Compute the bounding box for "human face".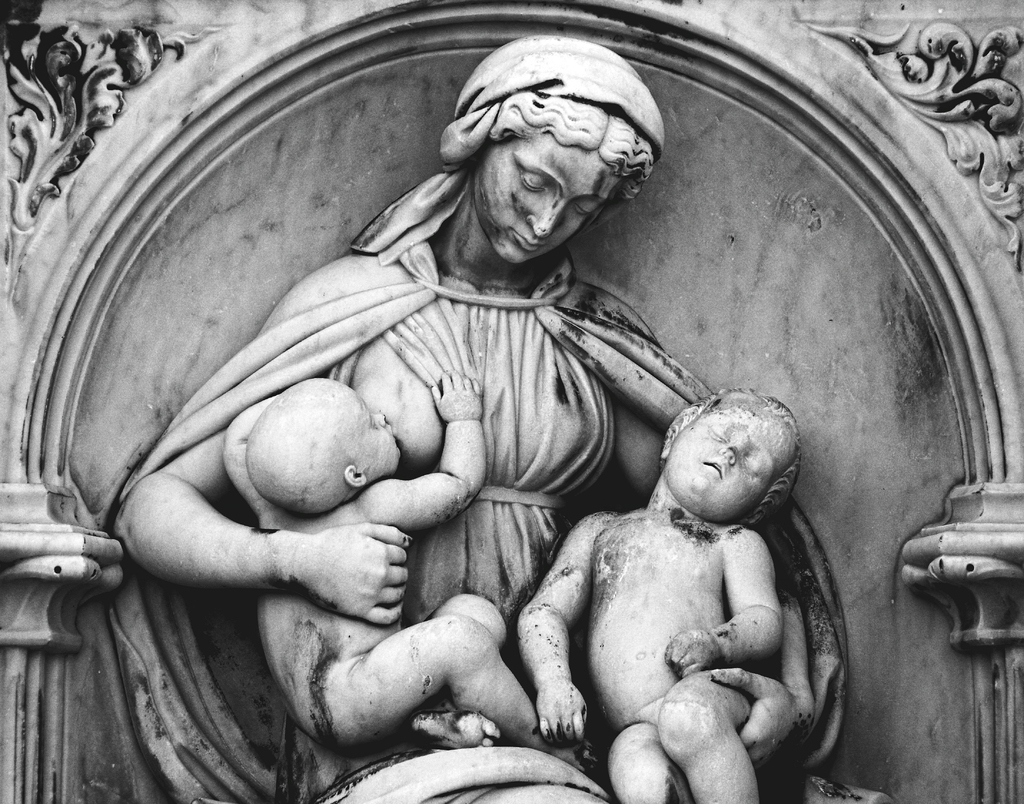
(350, 386, 403, 464).
